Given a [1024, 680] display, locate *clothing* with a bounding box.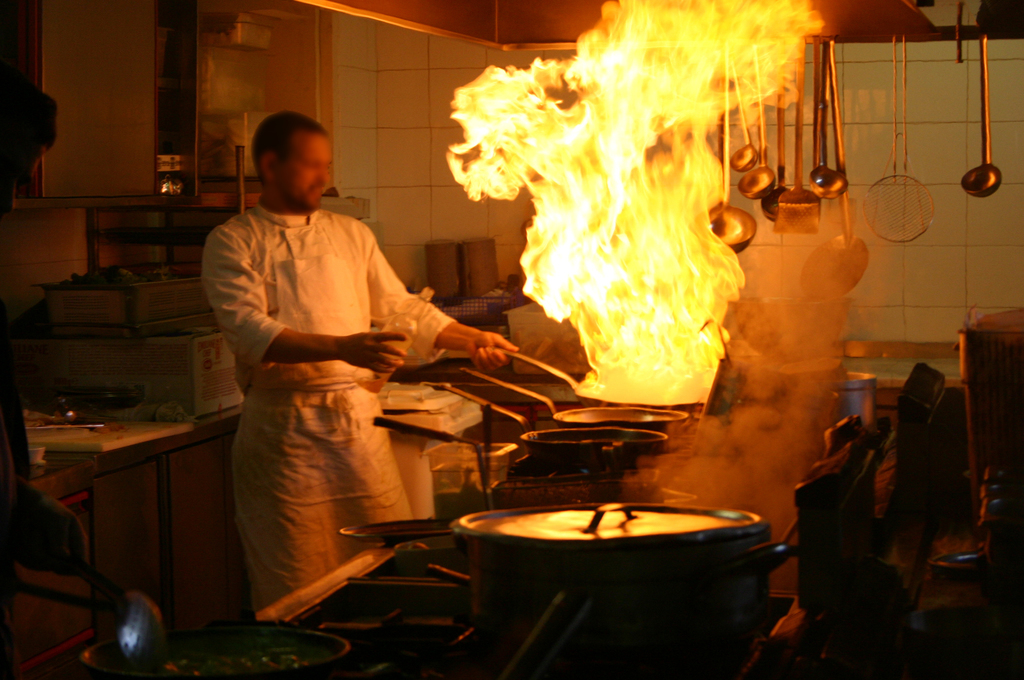
Located: {"x1": 204, "y1": 194, "x2": 524, "y2": 606}.
